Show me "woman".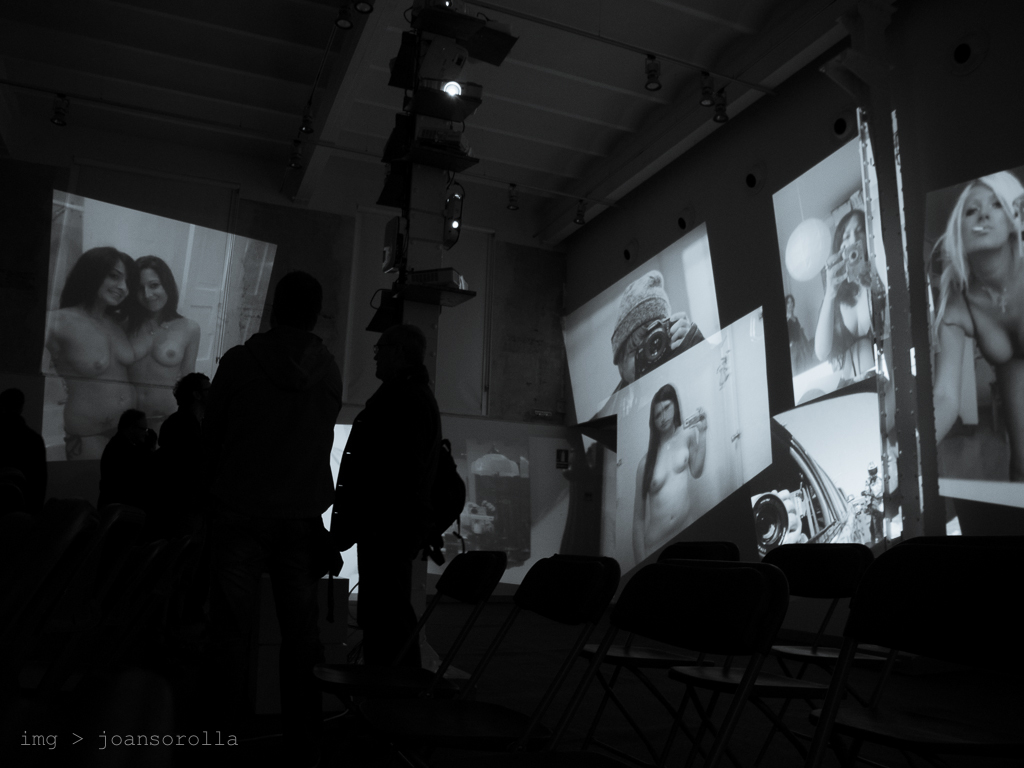
"woman" is here: <box>934,168,1023,485</box>.
